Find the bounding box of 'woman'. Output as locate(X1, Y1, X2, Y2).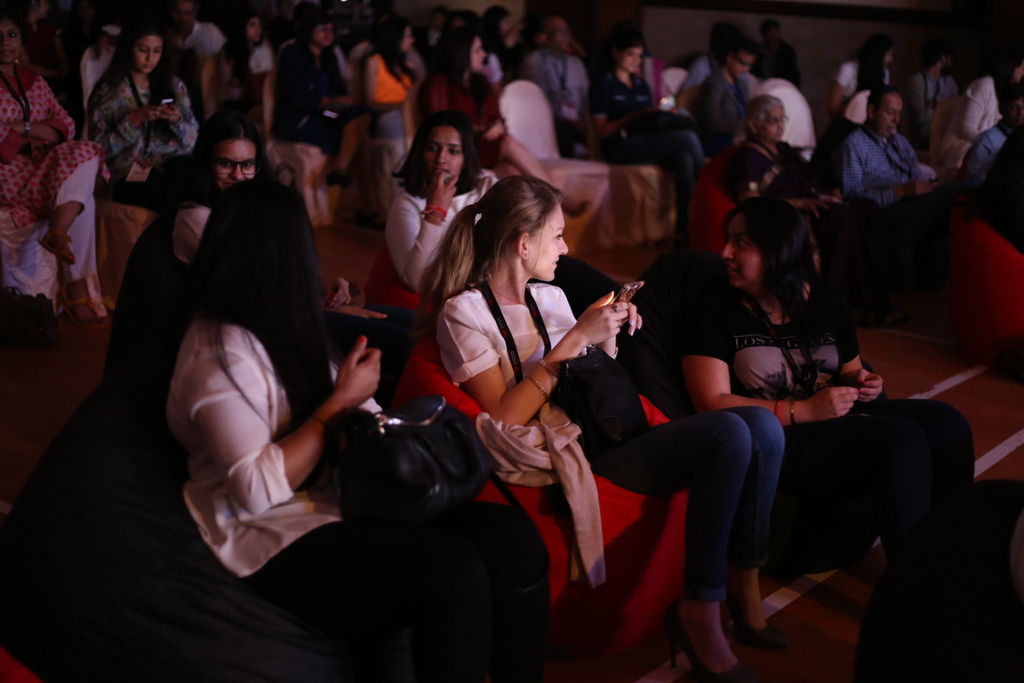
locate(136, 190, 554, 673).
